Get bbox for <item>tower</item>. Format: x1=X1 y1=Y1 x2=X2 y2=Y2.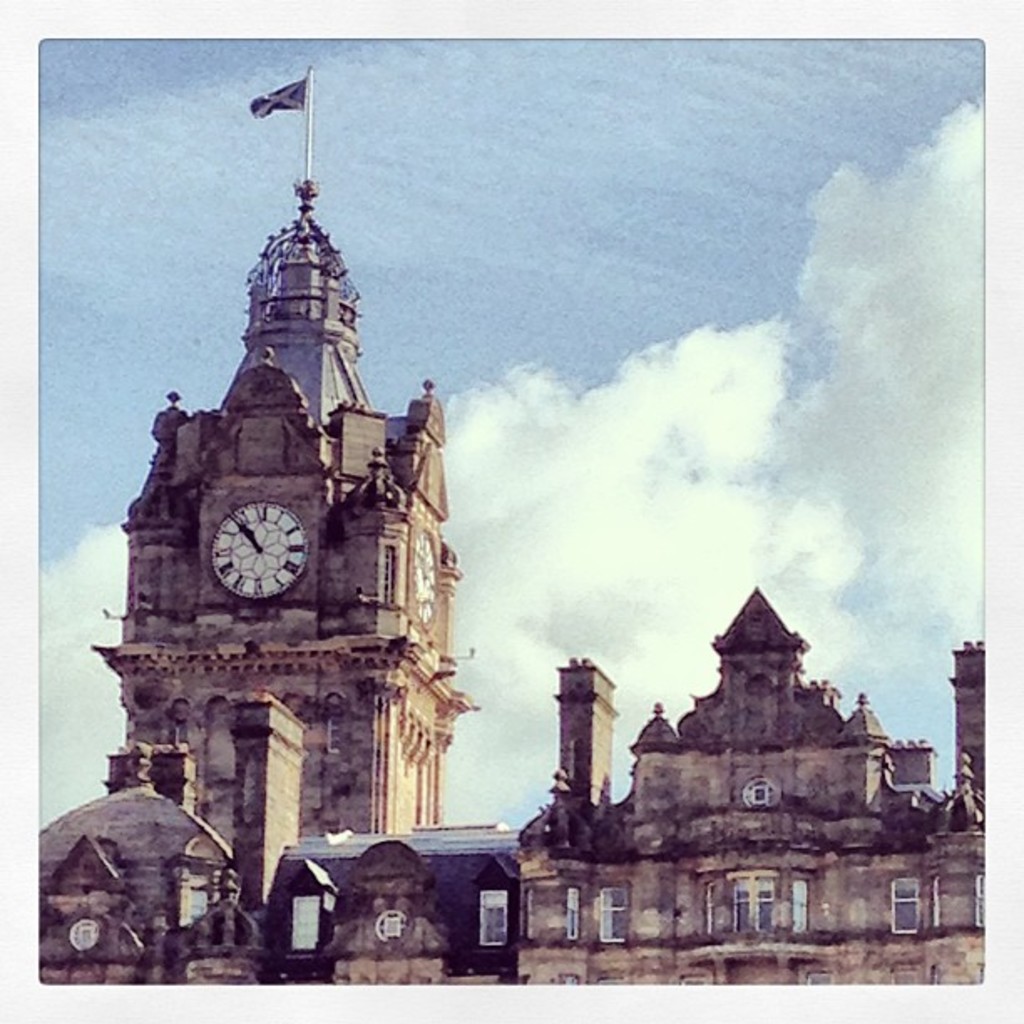
x1=557 y1=661 x2=612 y2=800.
